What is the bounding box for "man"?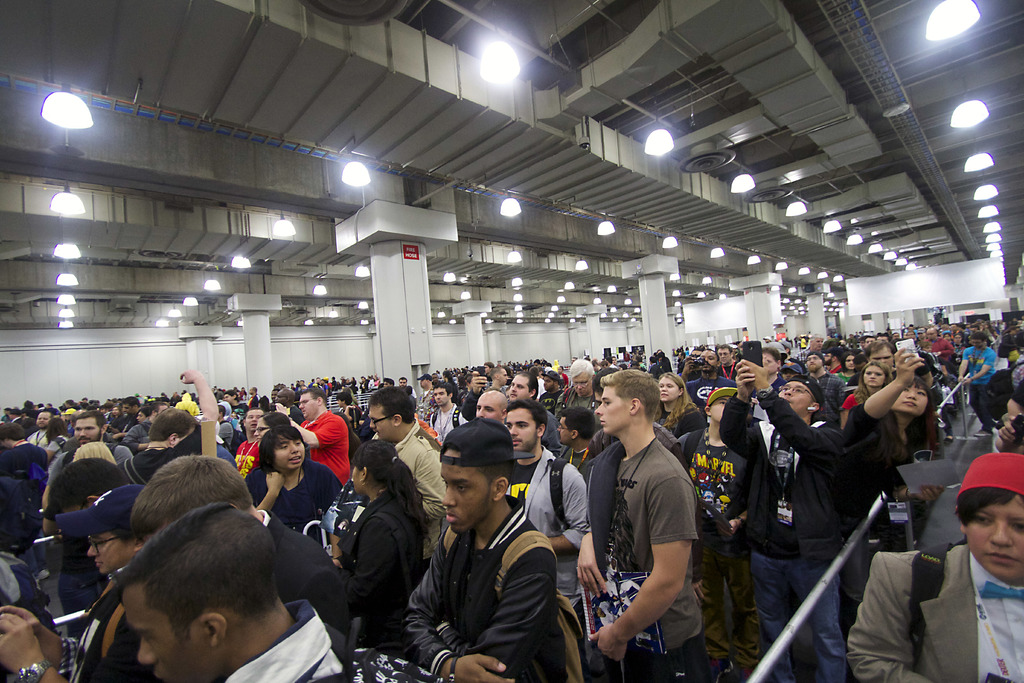
pyautogui.locateOnScreen(783, 364, 811, 379).
